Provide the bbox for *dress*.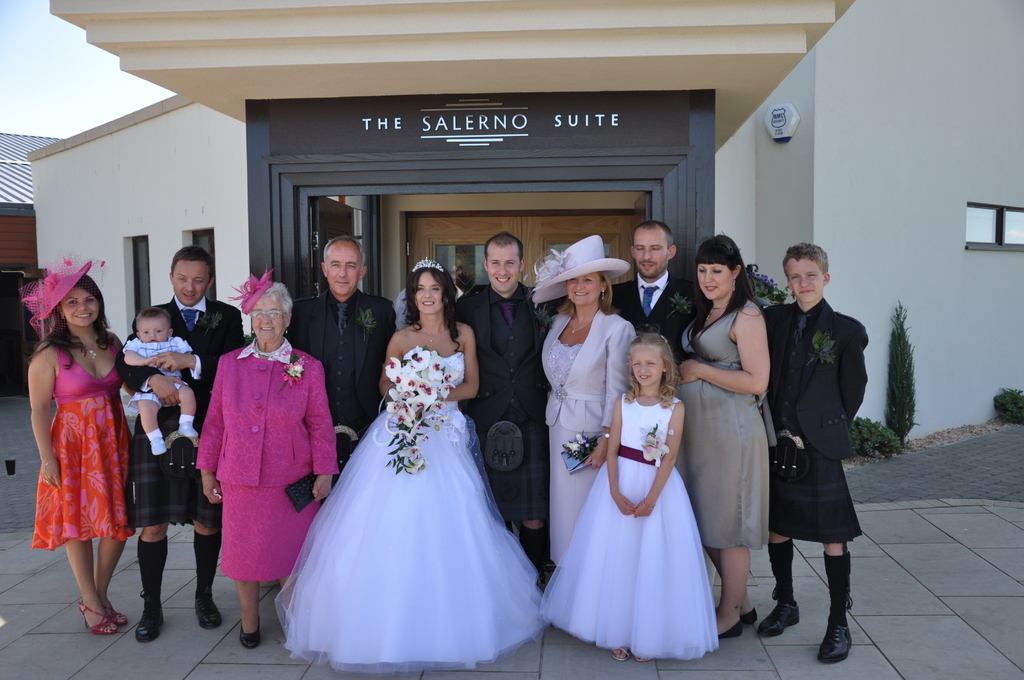
538/304/637/565.
